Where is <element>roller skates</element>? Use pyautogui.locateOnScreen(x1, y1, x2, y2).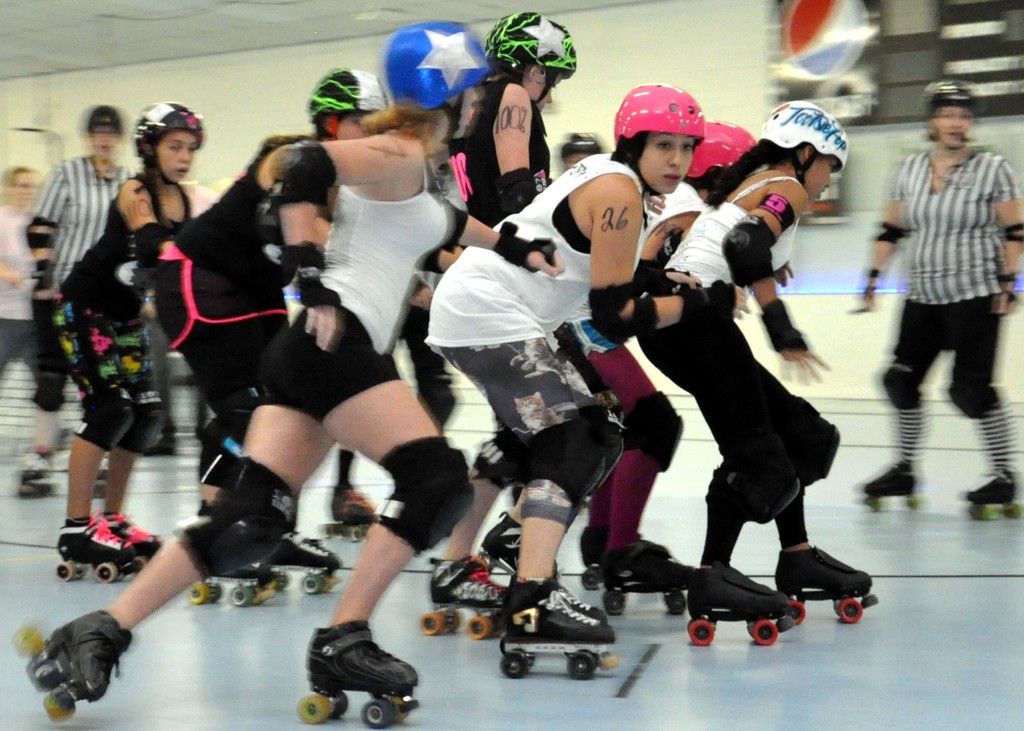
pyautogui.locateOnScreen(255, 529, 344, 597).
